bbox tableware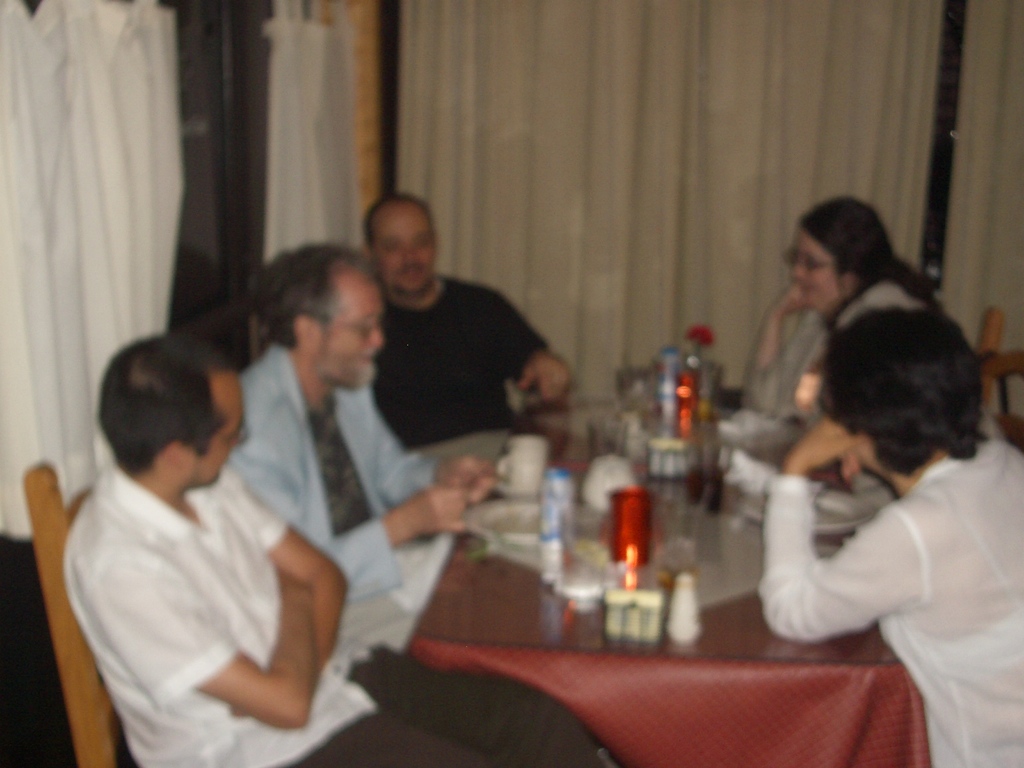
BBox(461, 495, 583, 549)
